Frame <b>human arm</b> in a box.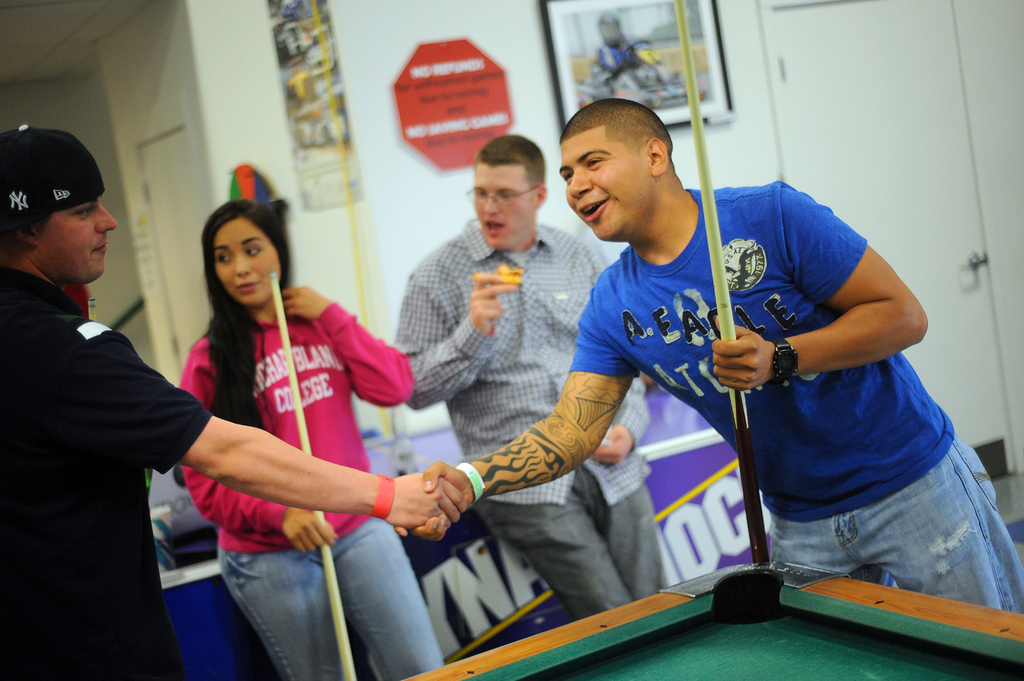
bbox(83, 313, 481, 538).
